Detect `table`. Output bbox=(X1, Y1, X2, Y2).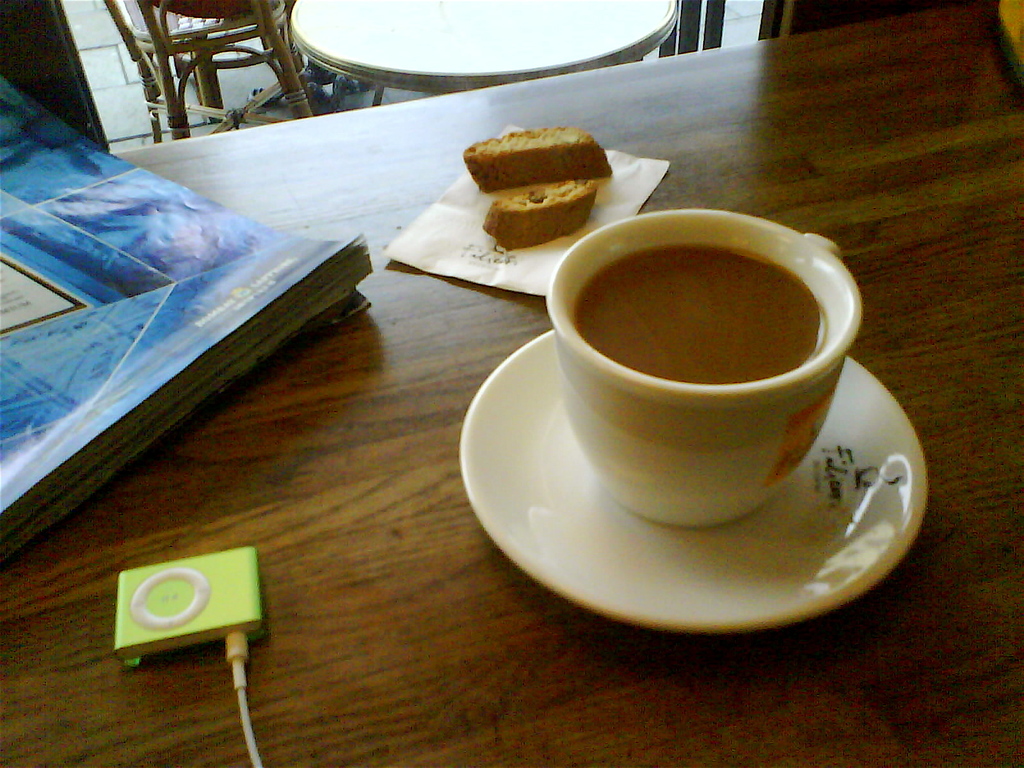
bbox=(0, 0, 1023, 767).
